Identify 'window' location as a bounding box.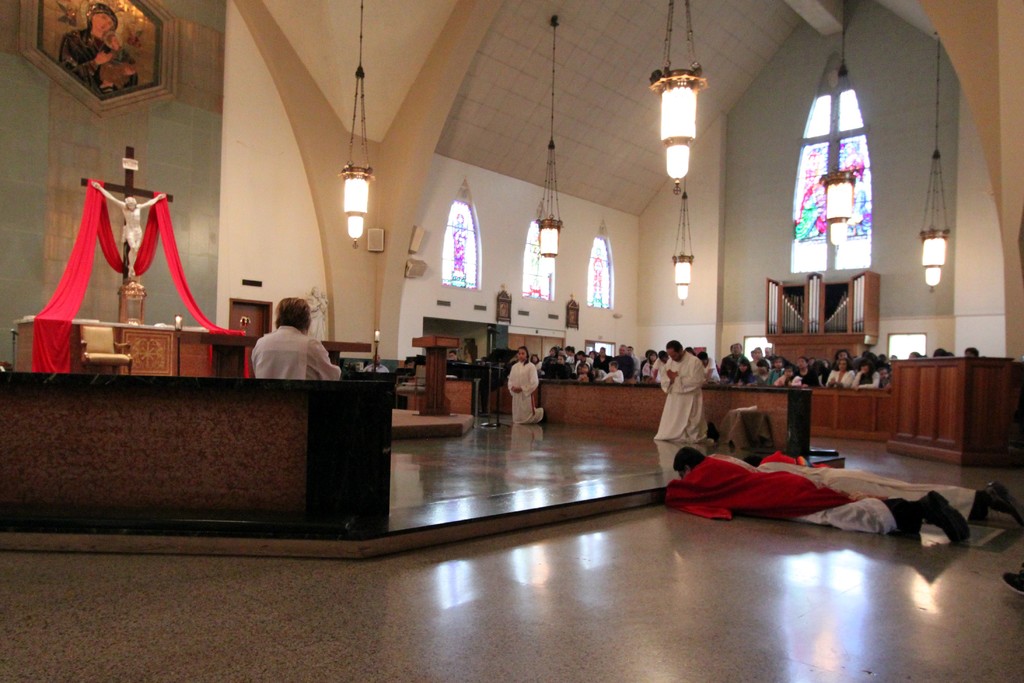
Rect(582, 224, 614, 309).
